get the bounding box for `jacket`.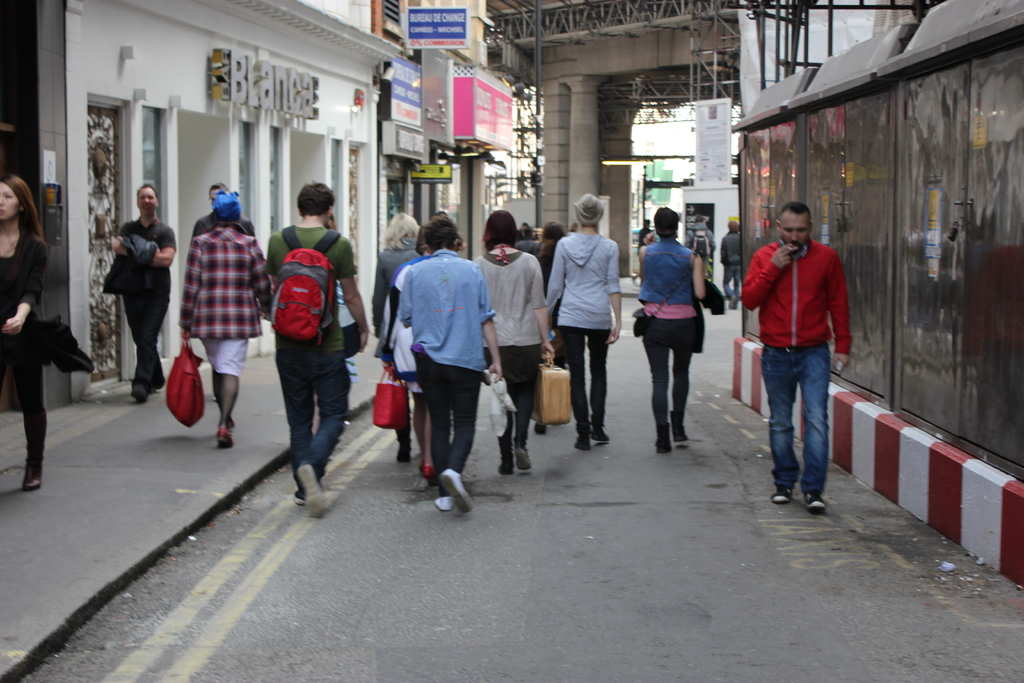
box(545, 231, 623, 334).
